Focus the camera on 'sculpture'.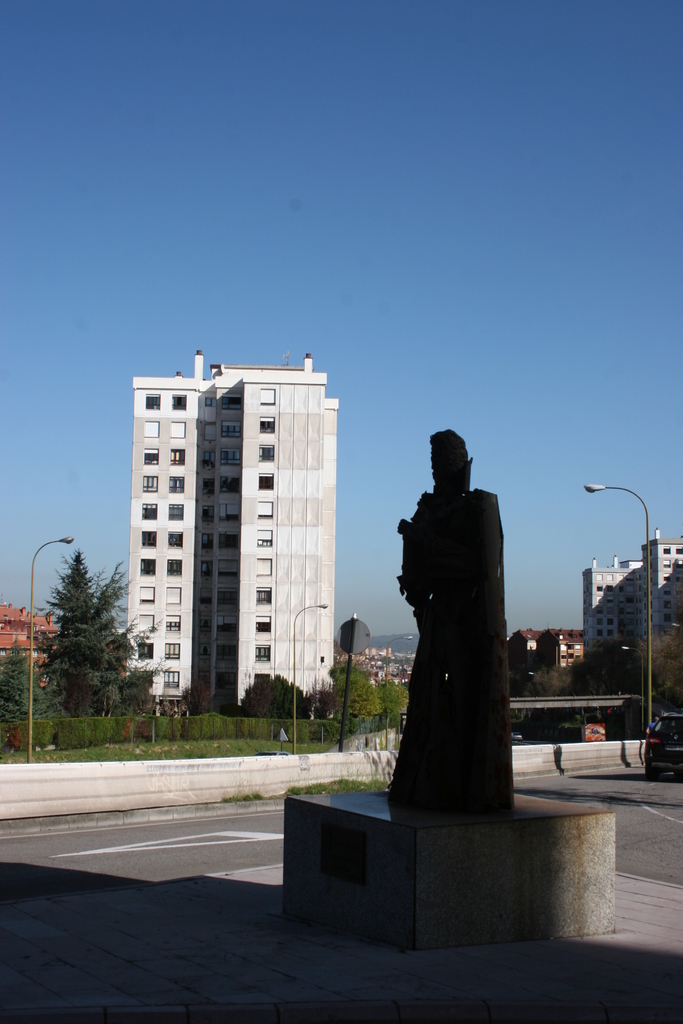
Focus region: [371, 416, 537, 819].
